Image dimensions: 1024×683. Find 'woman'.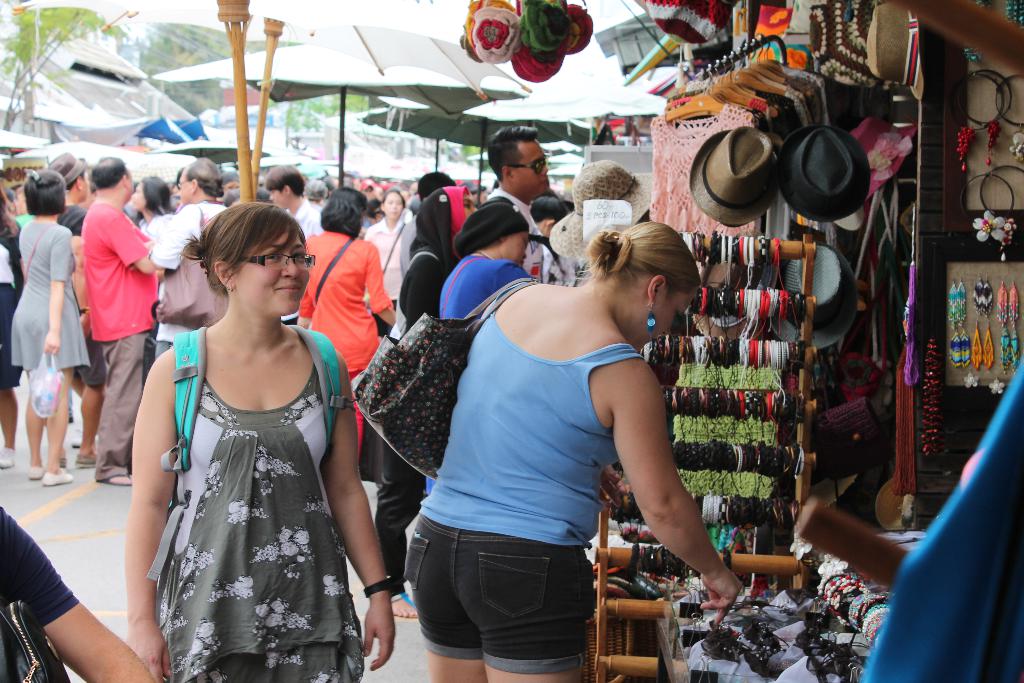
{"x1": 430, "y1": 198, "x2": 535, "y2": 495}.
